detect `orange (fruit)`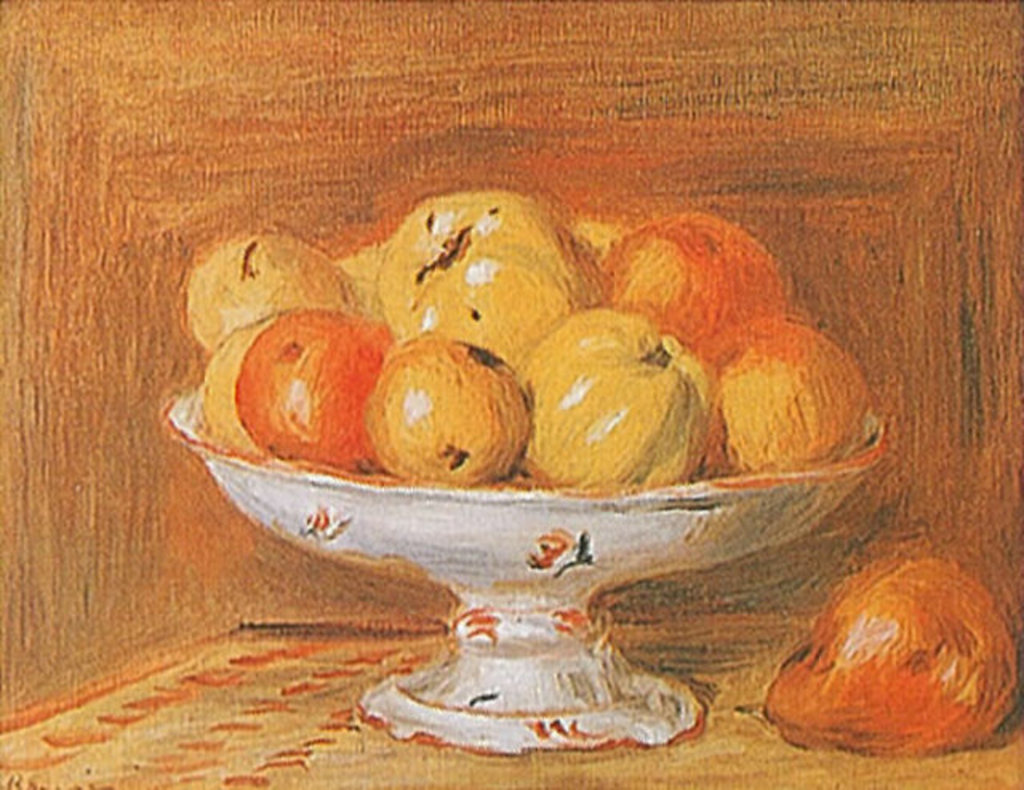
bbox=[240, 310, 392, 477]
